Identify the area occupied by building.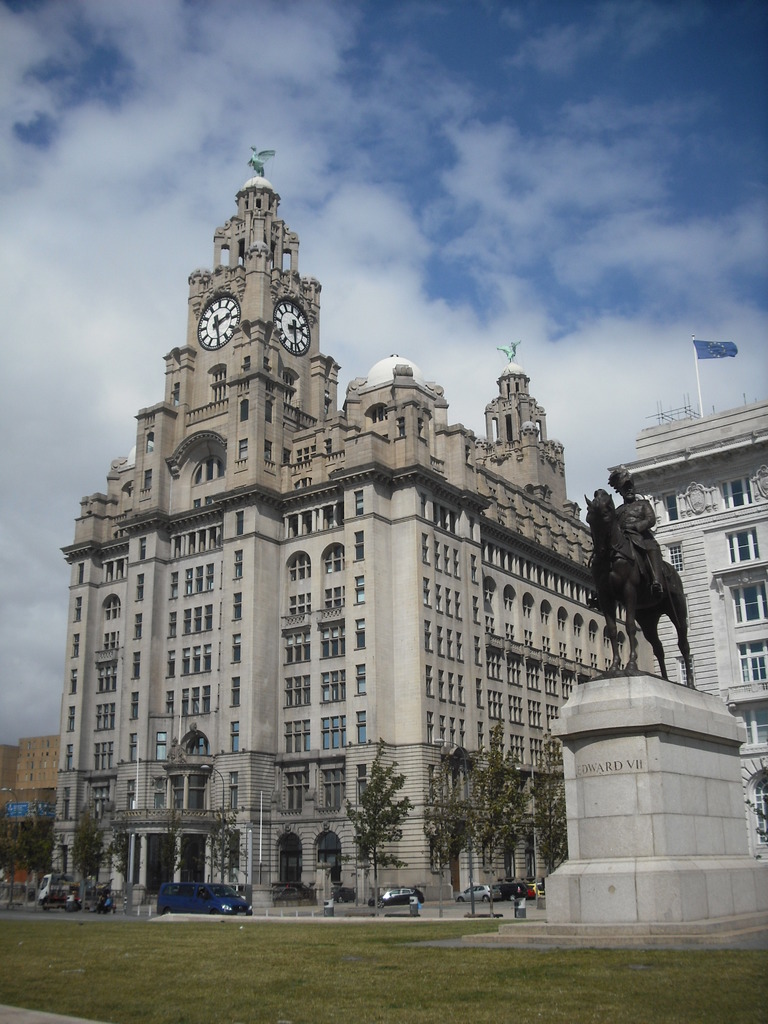
Area: bbox(0, 735, 58, 788).
